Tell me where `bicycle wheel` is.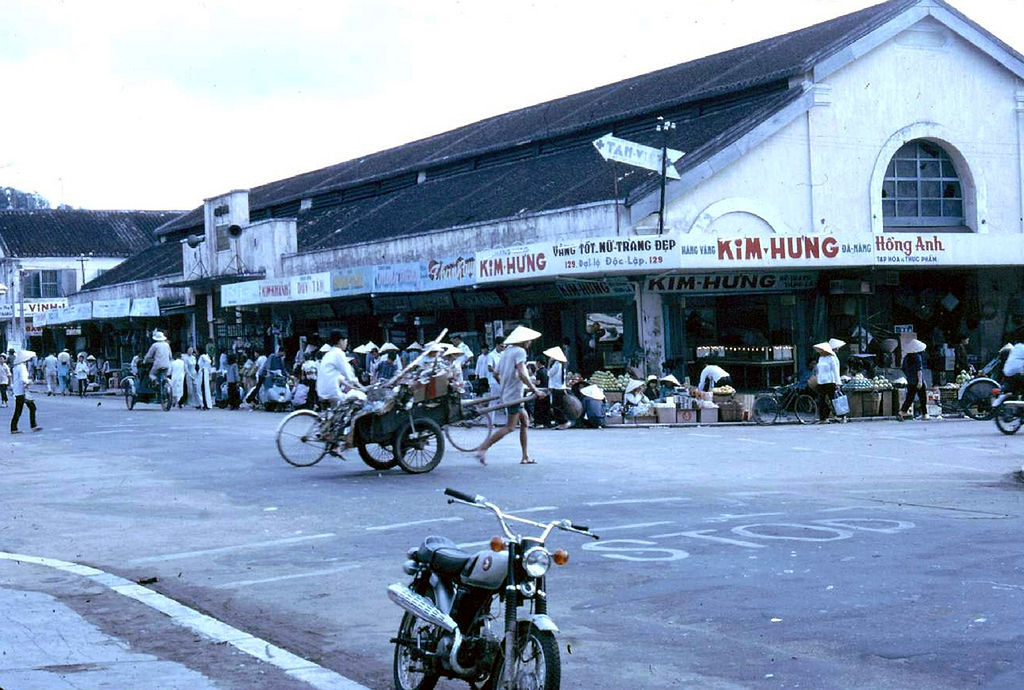
`bicycle wheel` is at (750, 398, 776, 427).
